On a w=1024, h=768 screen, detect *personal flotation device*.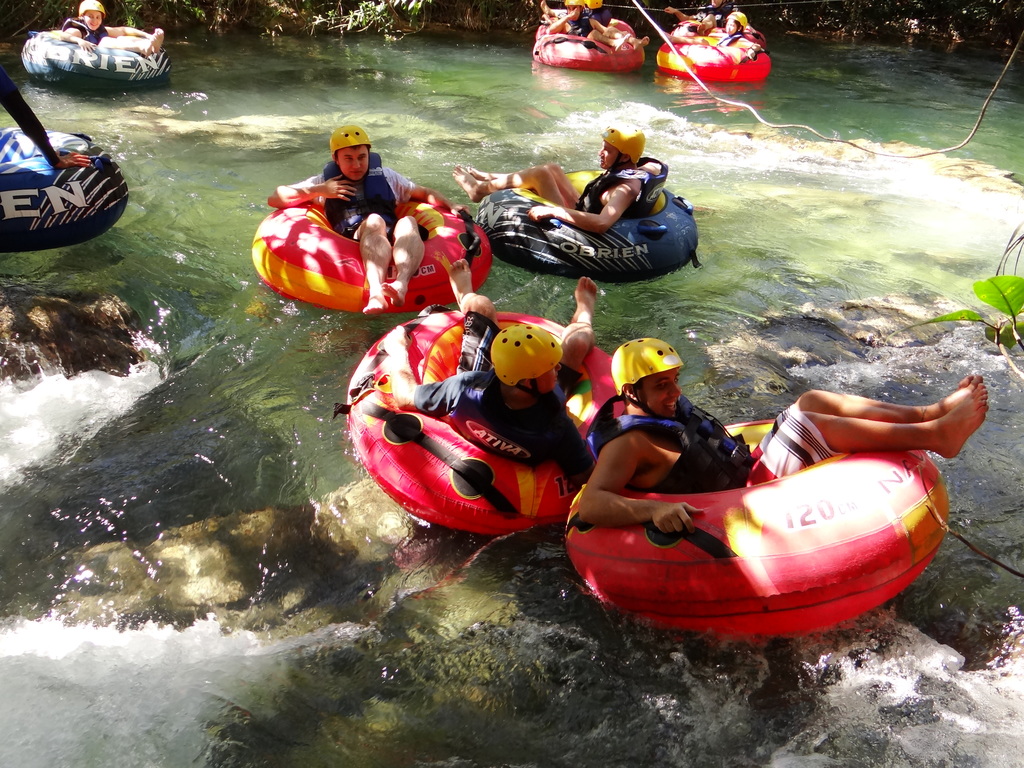
bbox=[324, 148, 409, 234].
